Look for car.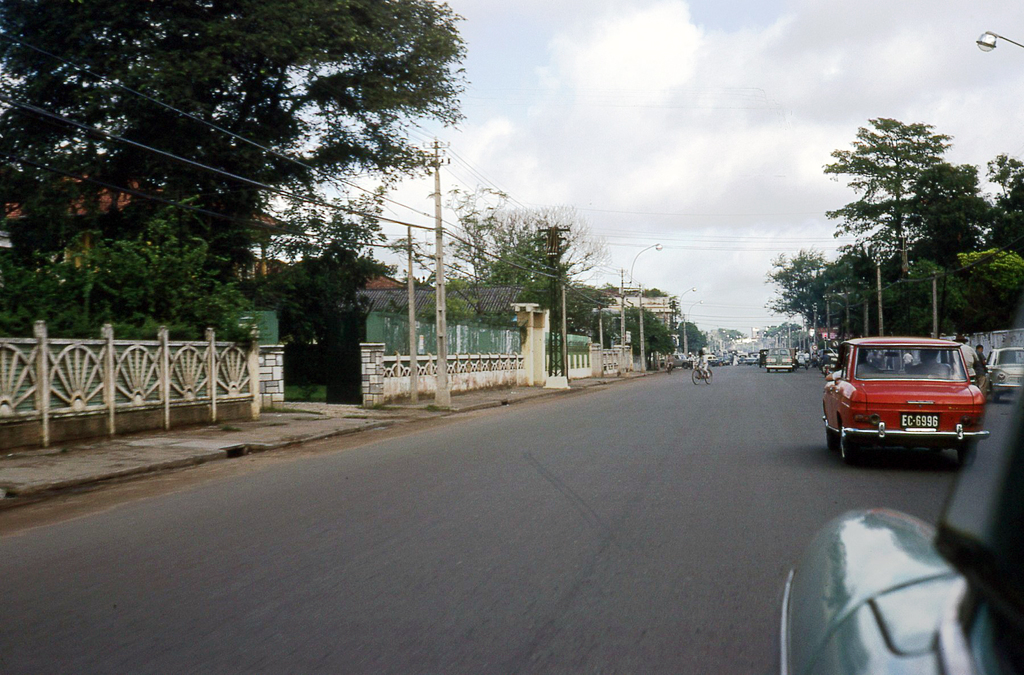
Found: [706, 353, 723, 365].
